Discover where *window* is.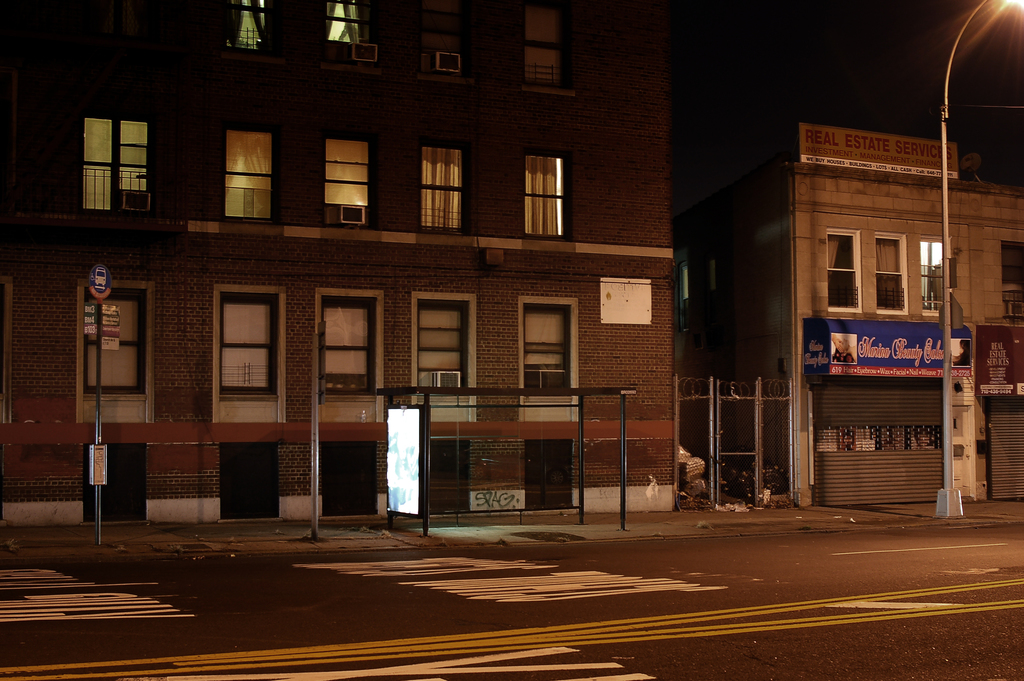
Discovered at 227 1 271 56.
